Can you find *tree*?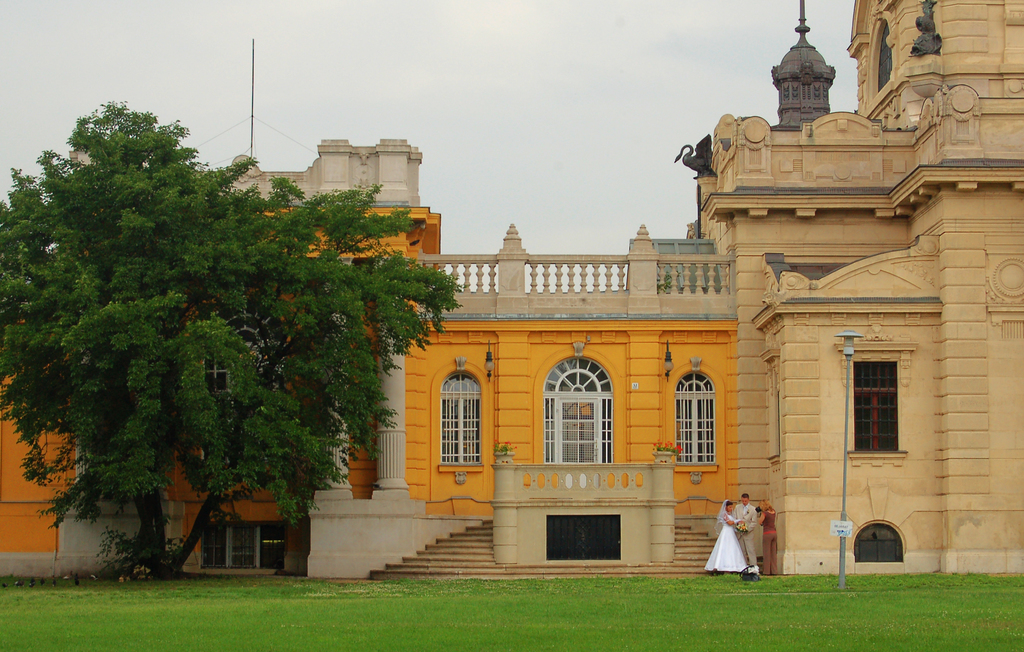
Yes, bounding box: <region>0, 92, 464, 584</region>.
